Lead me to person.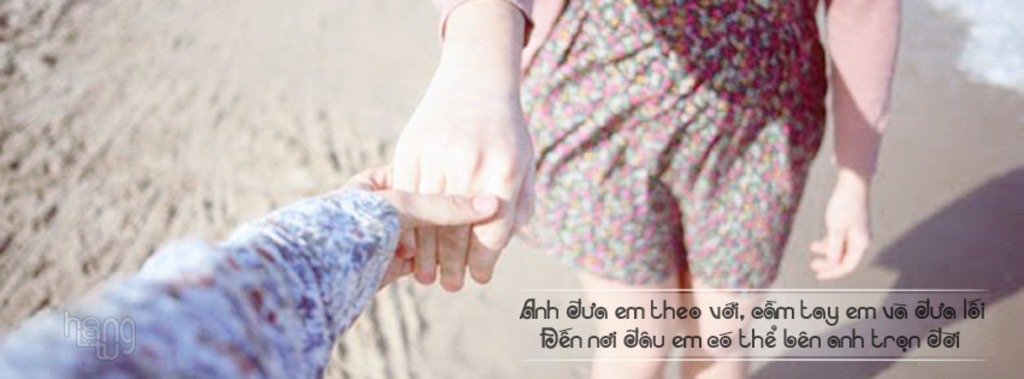
Lead to {"left": 0, "top": 162, "right": 503, "bottom": 378}.
